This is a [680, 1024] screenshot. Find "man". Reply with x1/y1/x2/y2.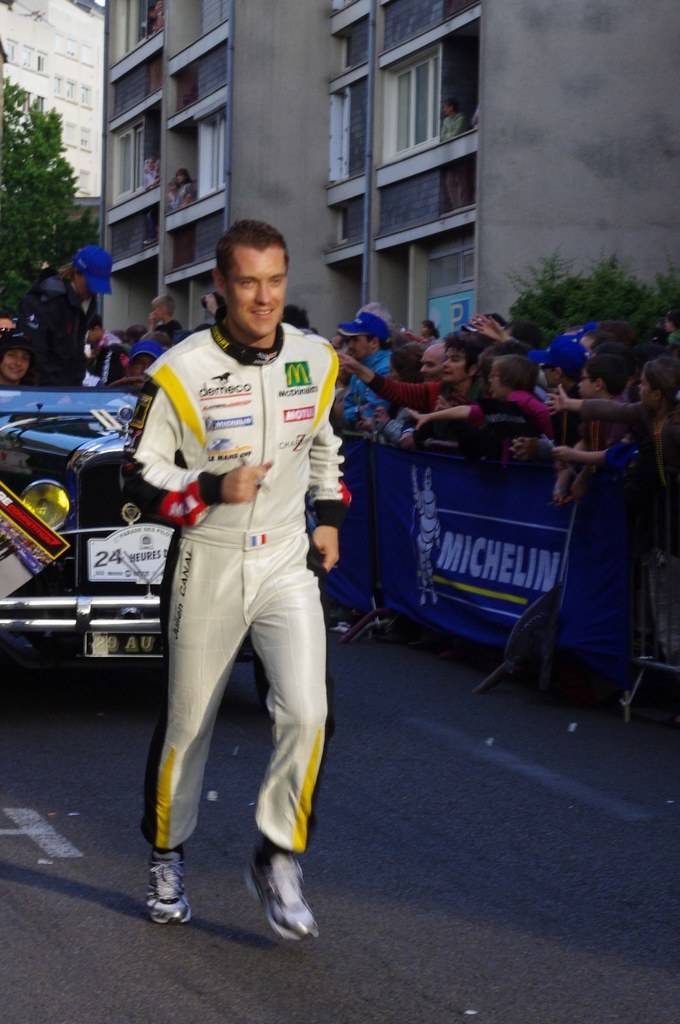
85/315/120/369.
